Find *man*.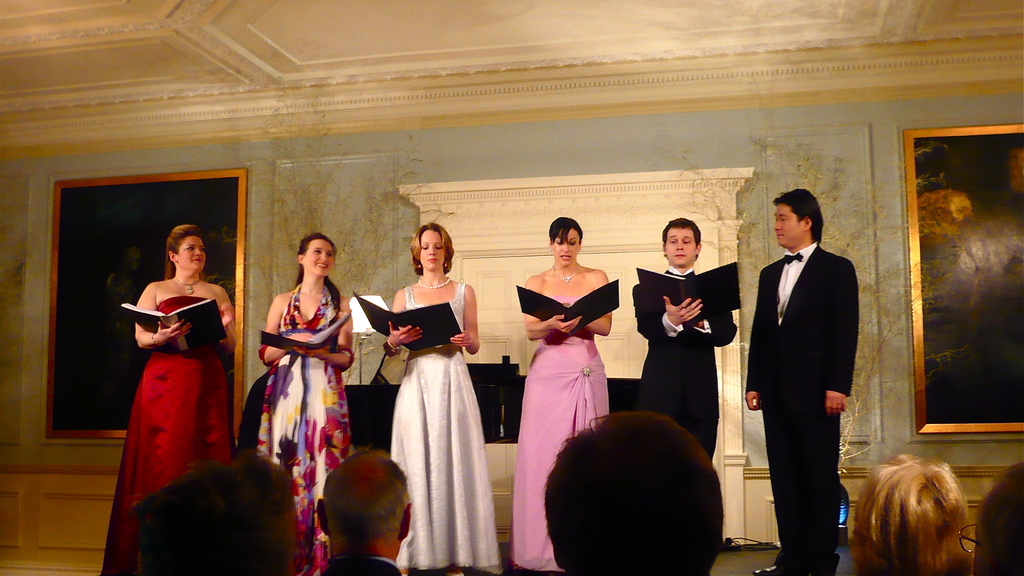
737,181,870,557.
